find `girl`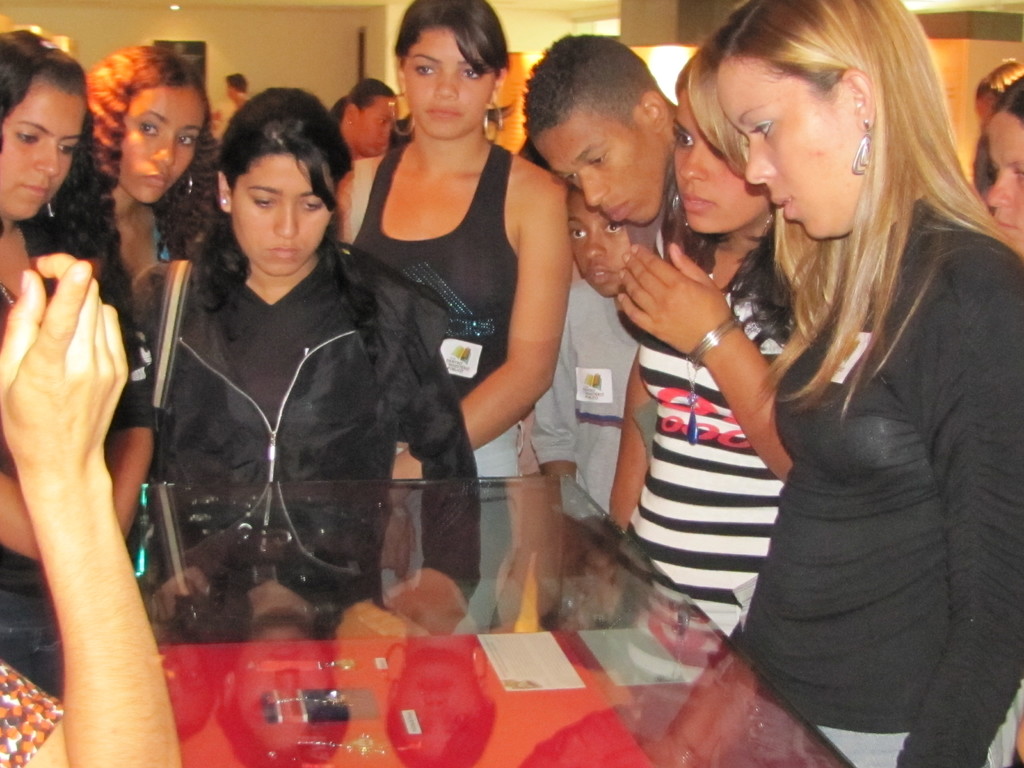
detection(607, 79, 812, 644)
